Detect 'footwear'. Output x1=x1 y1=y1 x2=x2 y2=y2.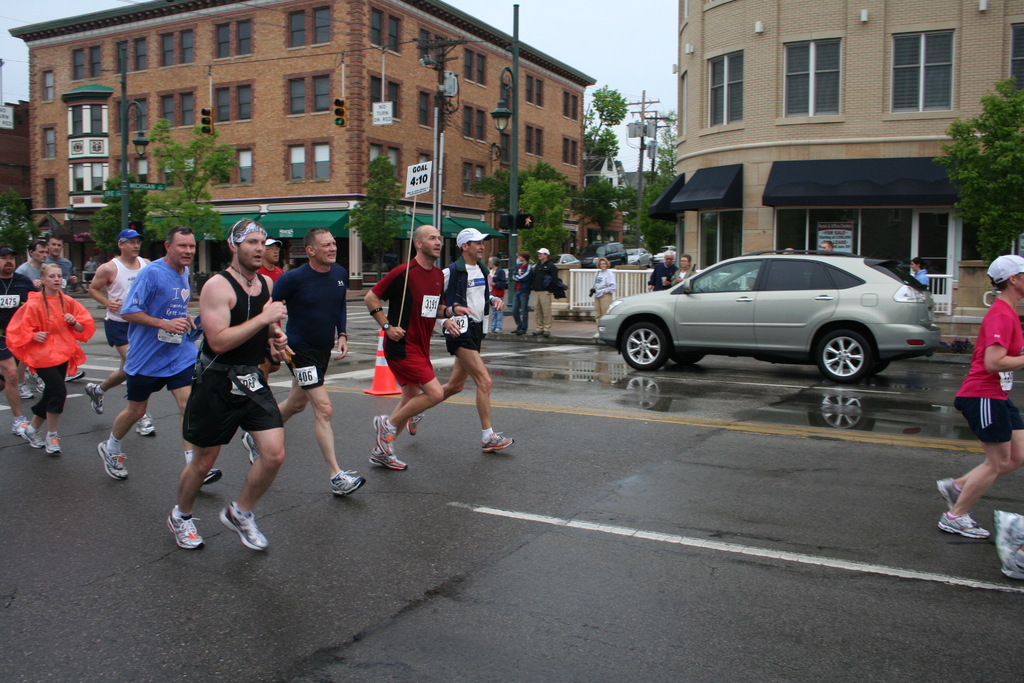
x1=33 y1=372 x2=49 y2=393.
